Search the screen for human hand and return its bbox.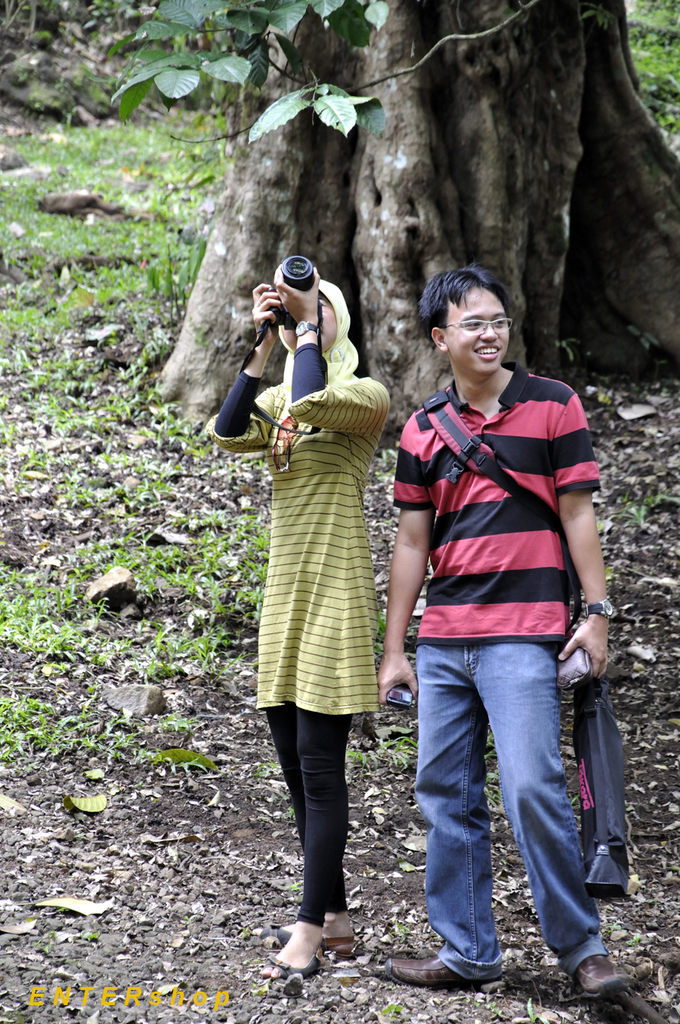
Found: 272, 265, 321, 320.
